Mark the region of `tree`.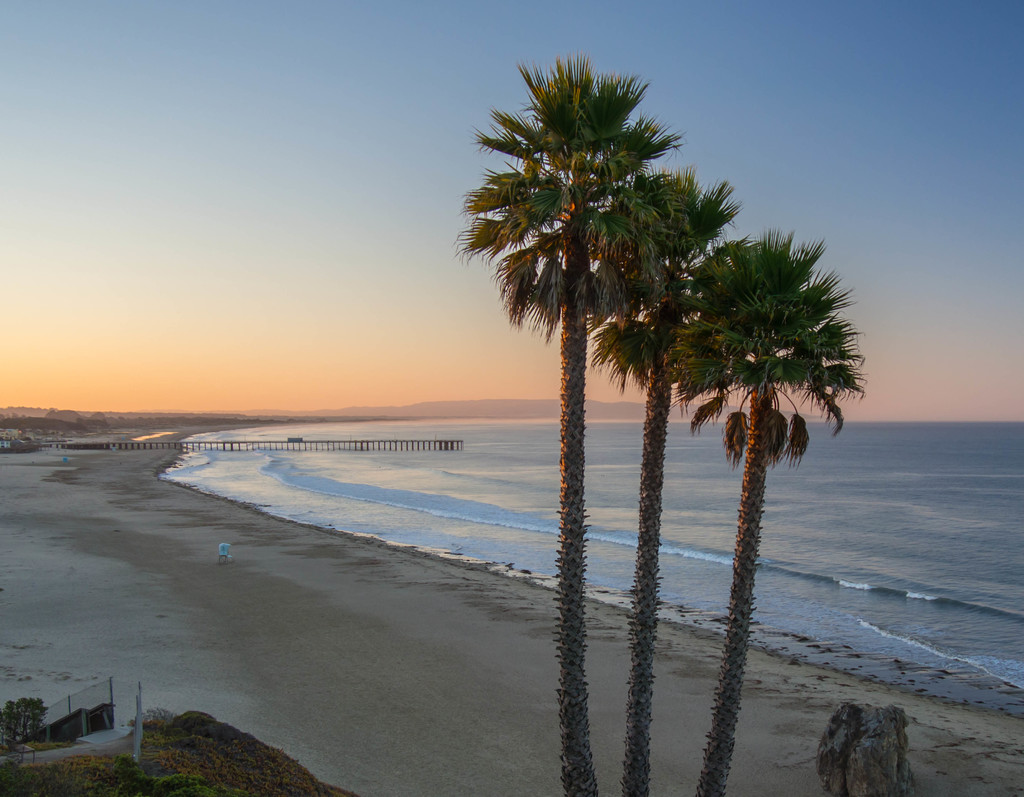
Region: <box>444,41,673,796</box>.
